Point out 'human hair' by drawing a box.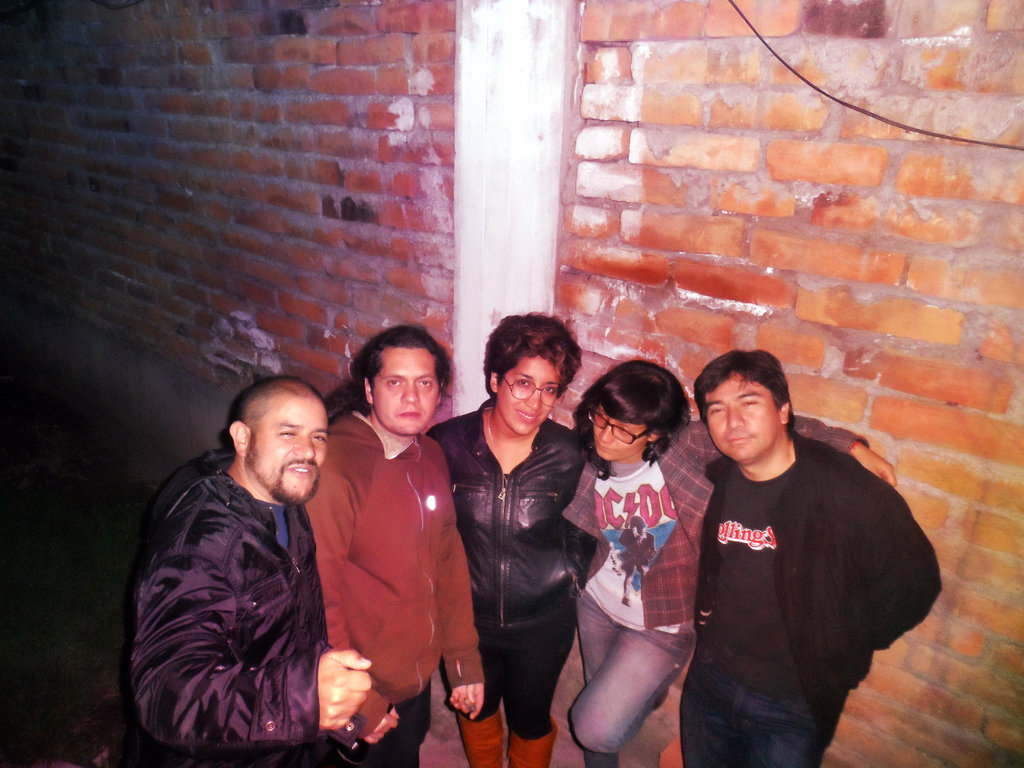
Rect(486, 314, 587, 399).
